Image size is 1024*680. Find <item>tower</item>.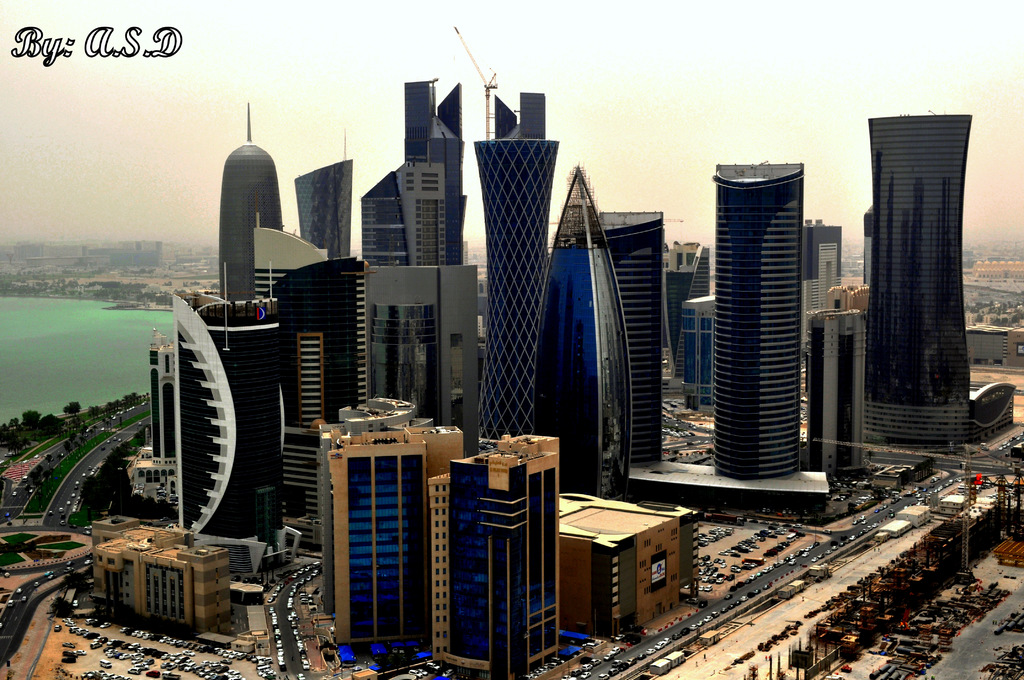
Rect(366, 298, 442, 420).
